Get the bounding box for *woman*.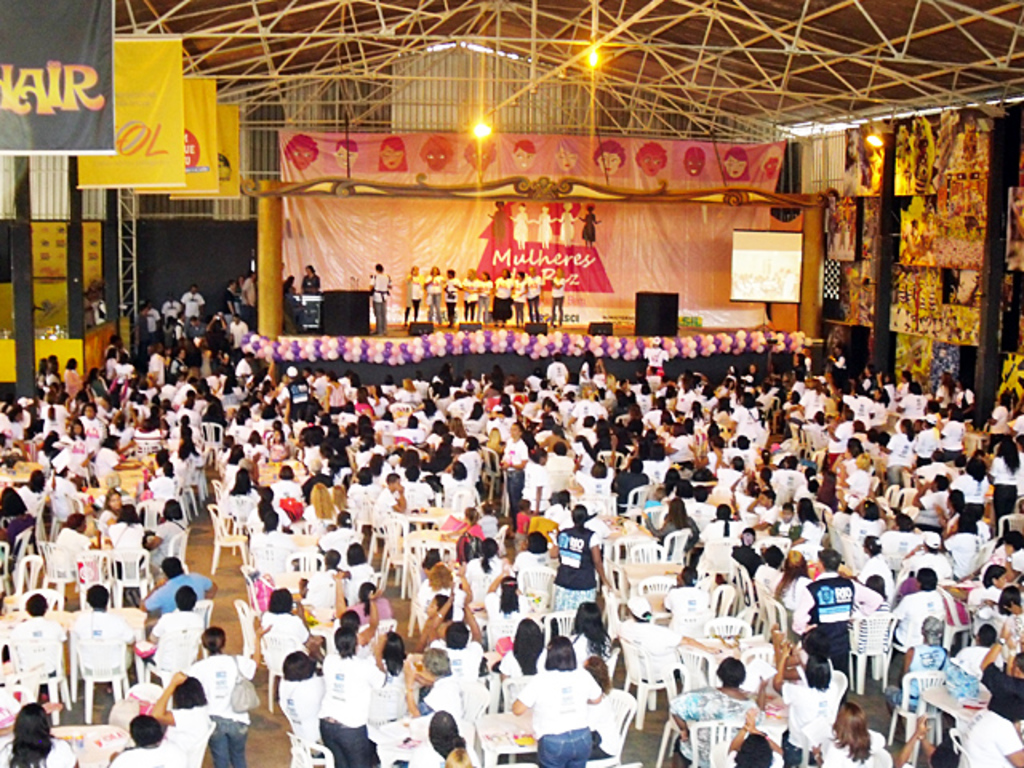
bbox(659, 464, 677, 490).
